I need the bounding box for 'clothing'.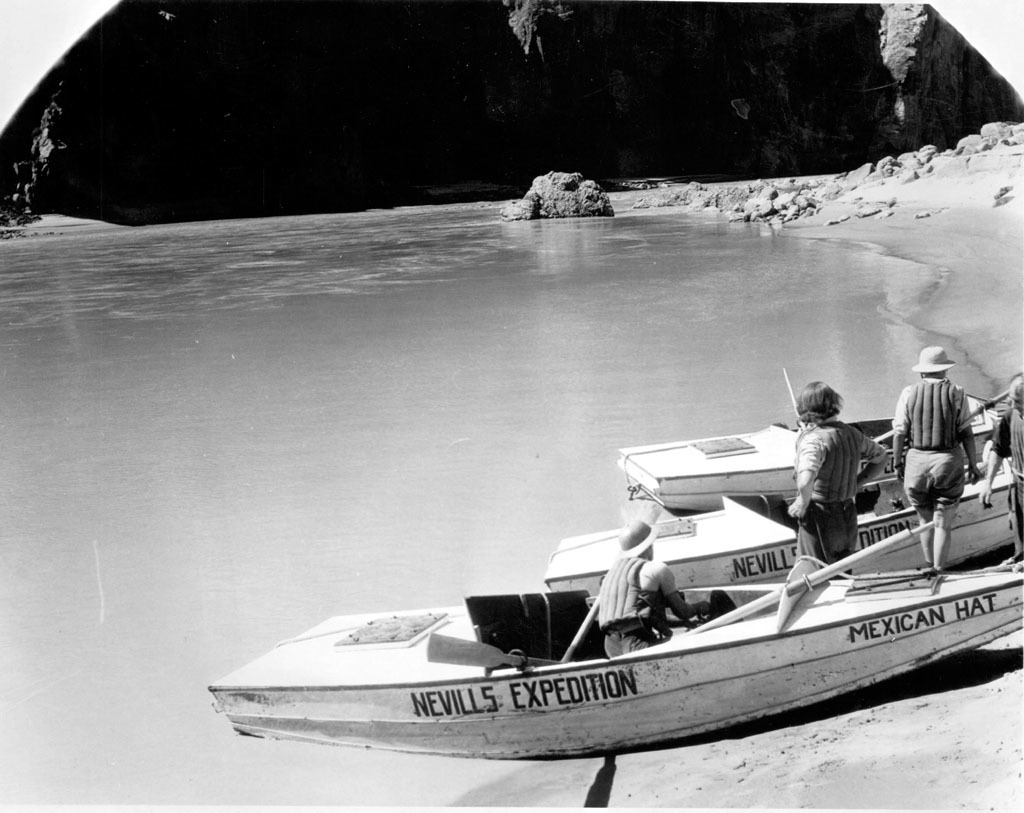
Here it is: crop(596, 553, 681, 659).
